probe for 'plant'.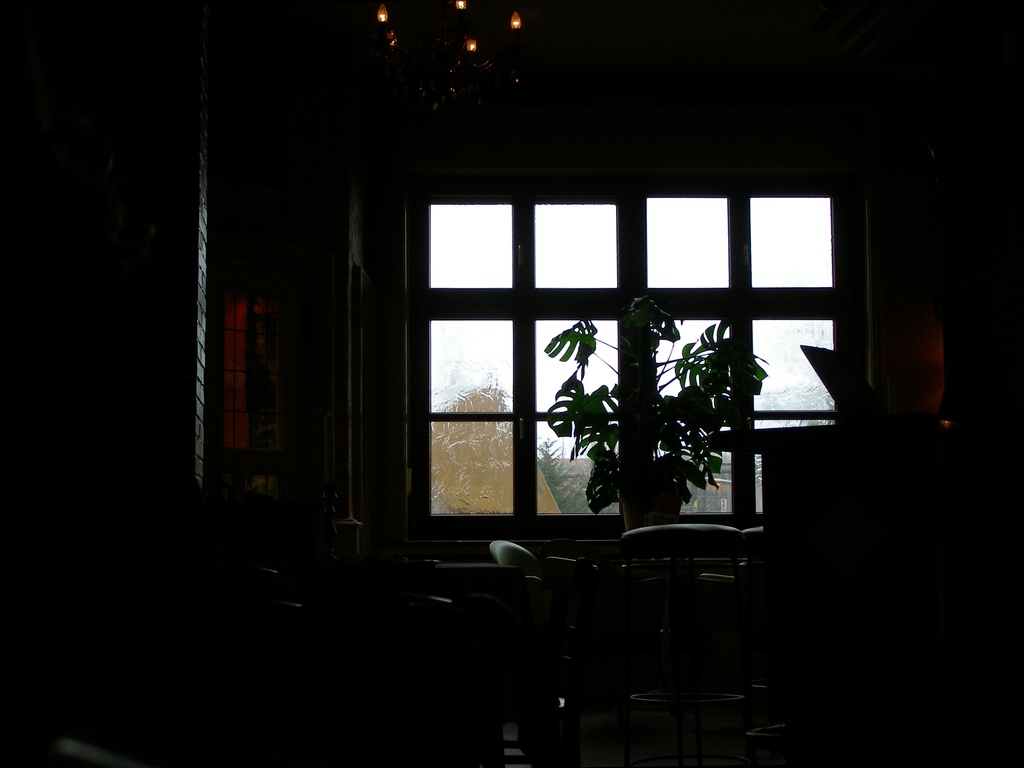
Probe result: (x1=533, y1=273, x2=760, y2=508).
